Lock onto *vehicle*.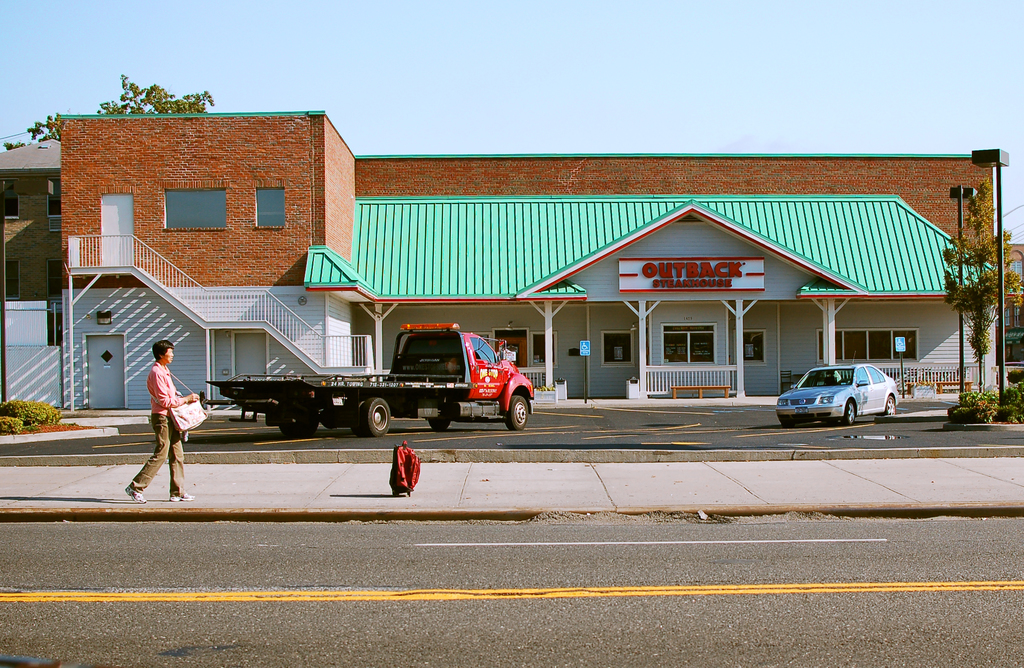
Locked: bbox=(200, 322, 534, 436).
